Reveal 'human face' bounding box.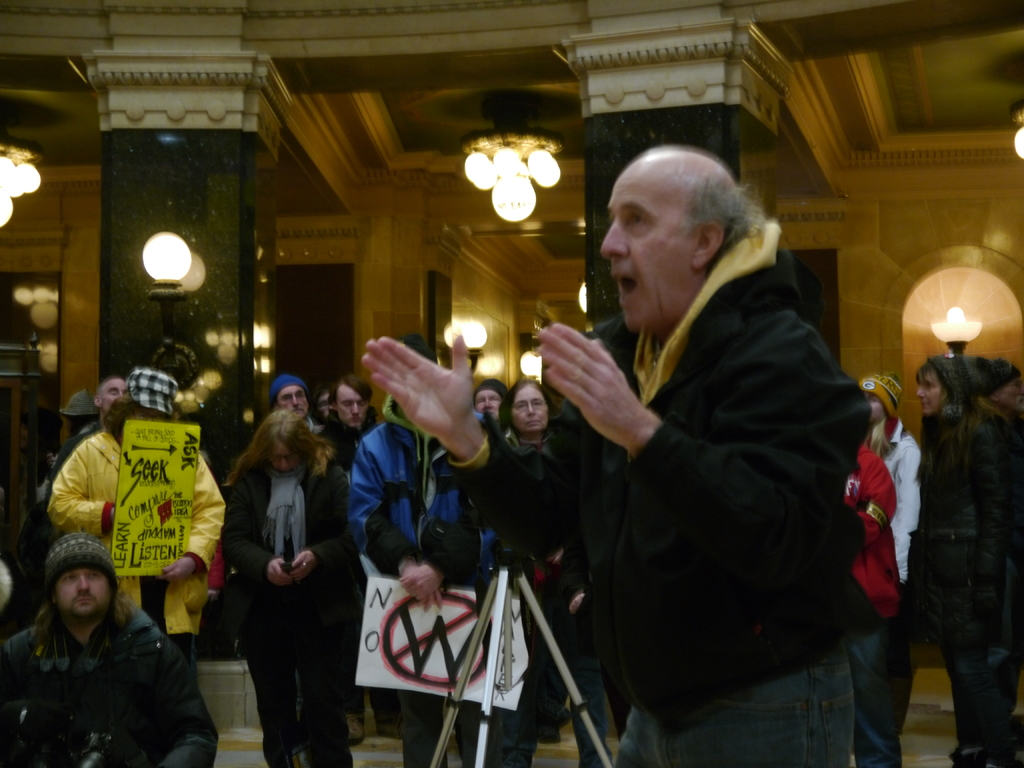
Revealed: rect(103, 388, 128, 418).
